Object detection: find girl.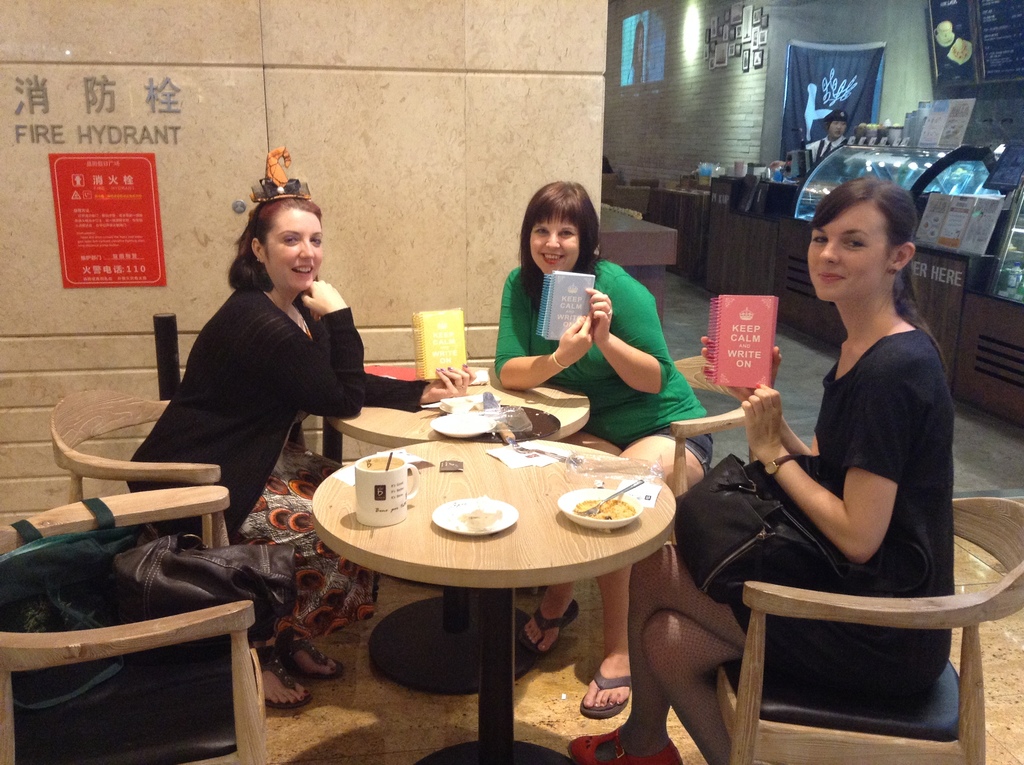
bbox(124, 190, 469, 708).
